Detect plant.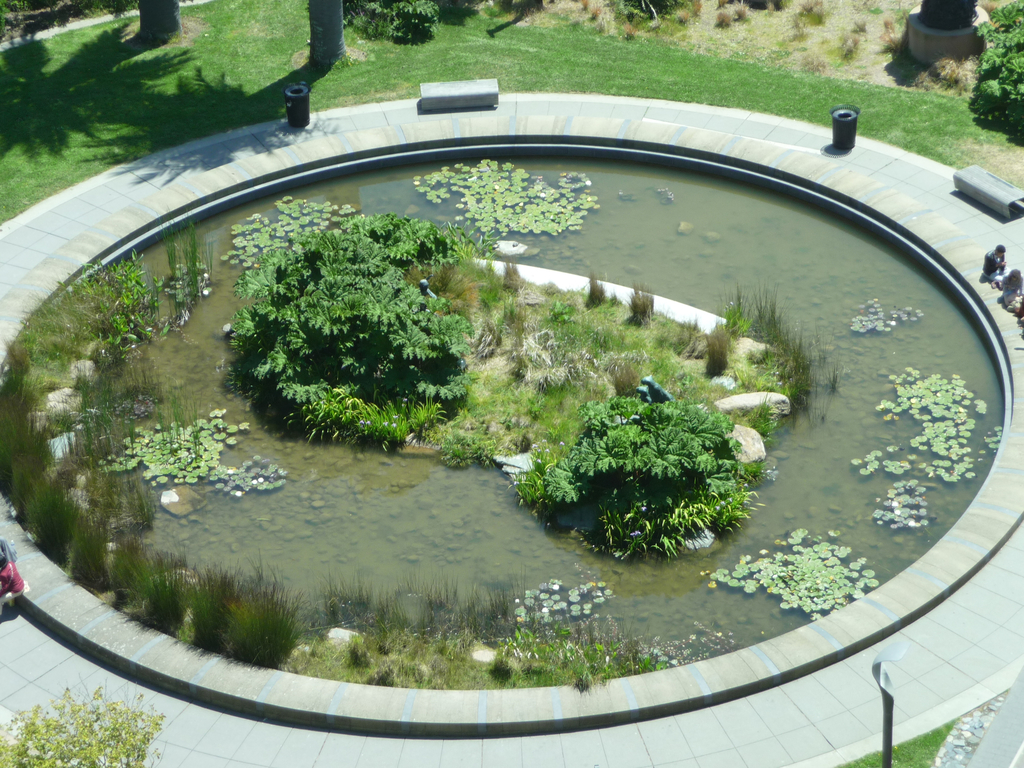
Detected at bbox=[625, 280, 662, 327].
